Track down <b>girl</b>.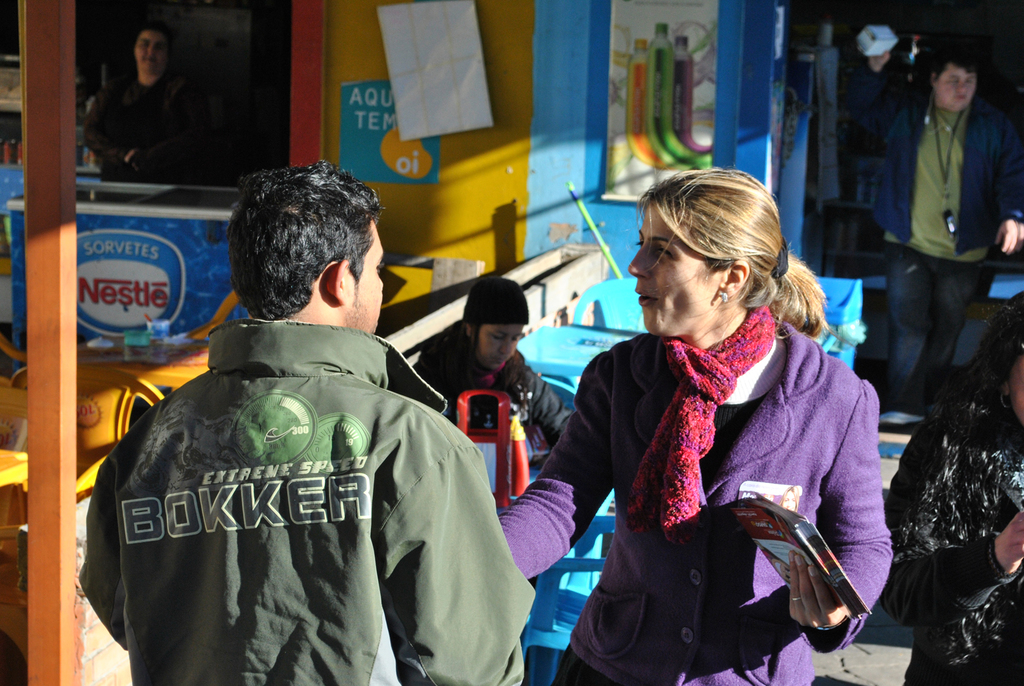
Tracked to crop(498, 168, 893, 685).
